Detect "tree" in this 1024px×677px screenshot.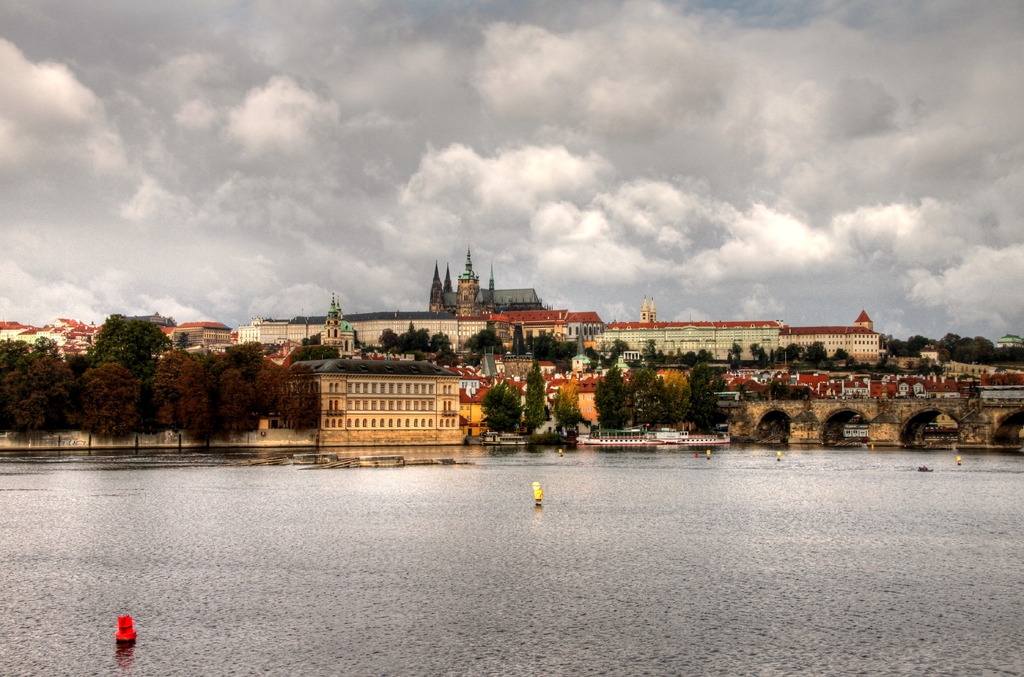
Detection: x1=554 y1=384 x2=581 y2=440.
